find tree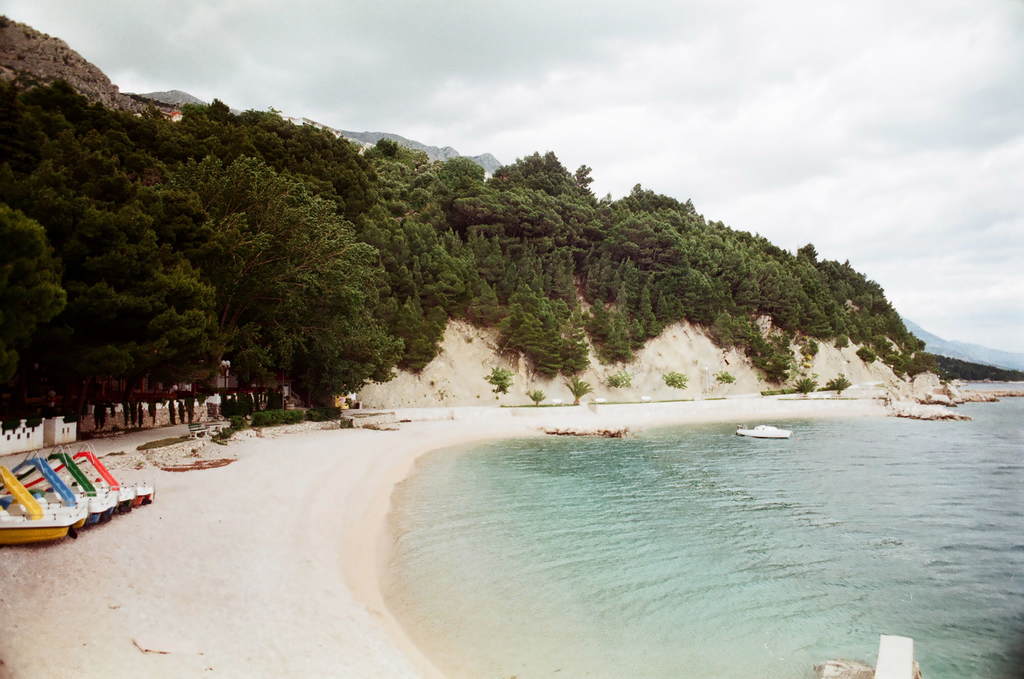
[x1=0, y1=205, x2=69, y2=416]
